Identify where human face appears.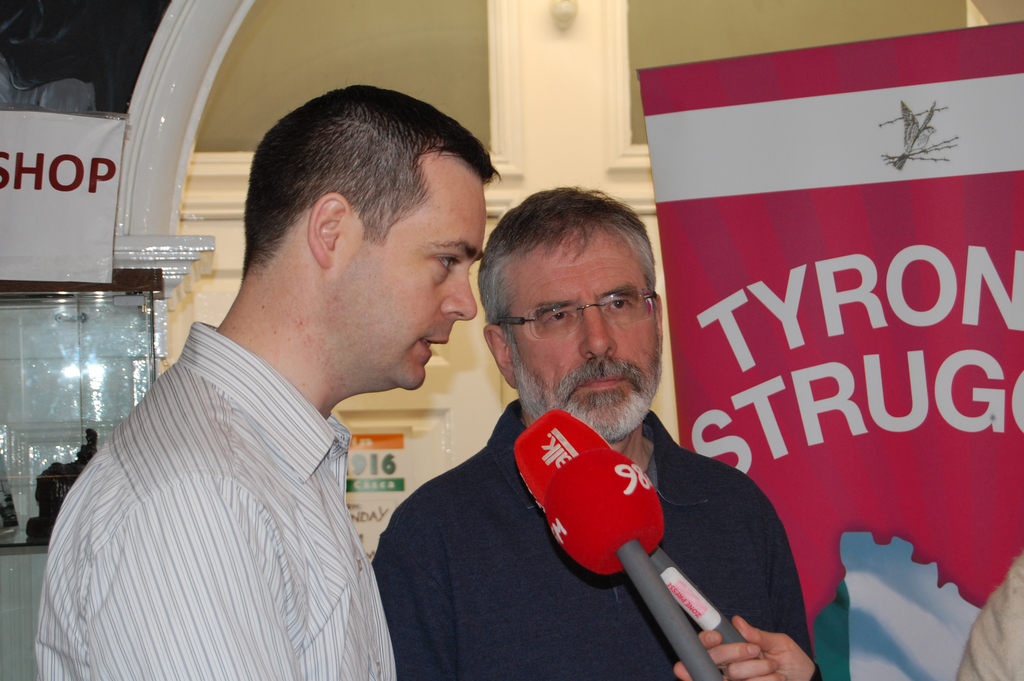
Appears at pyautogui.locateOnScreen(340, 173, 488, 387).
